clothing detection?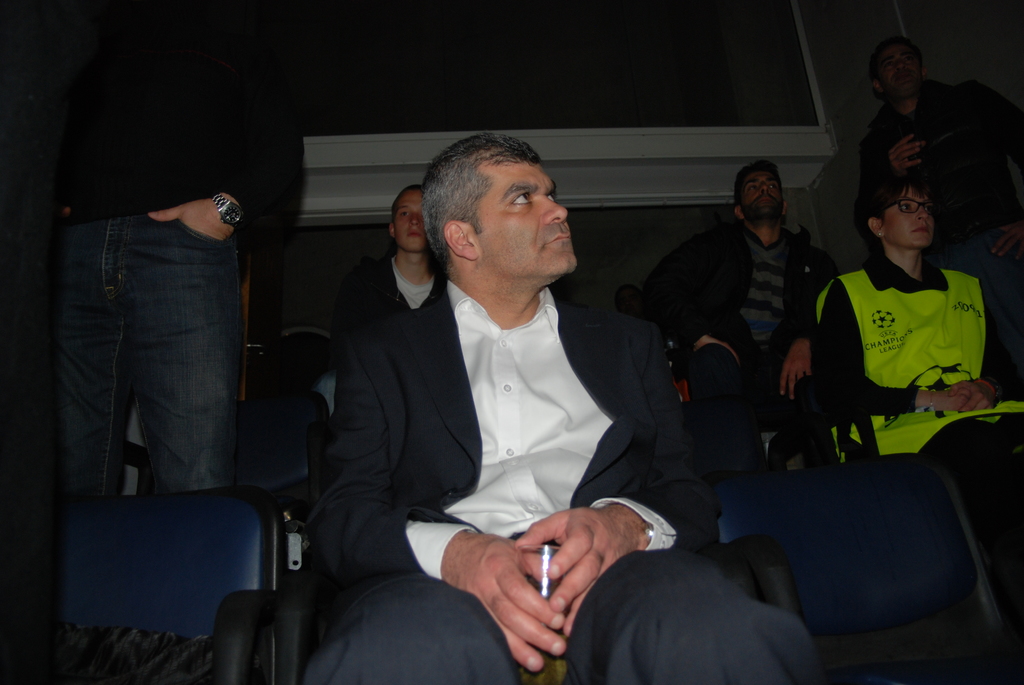
[x1=344, y1=253, x2=445, y2=331]
